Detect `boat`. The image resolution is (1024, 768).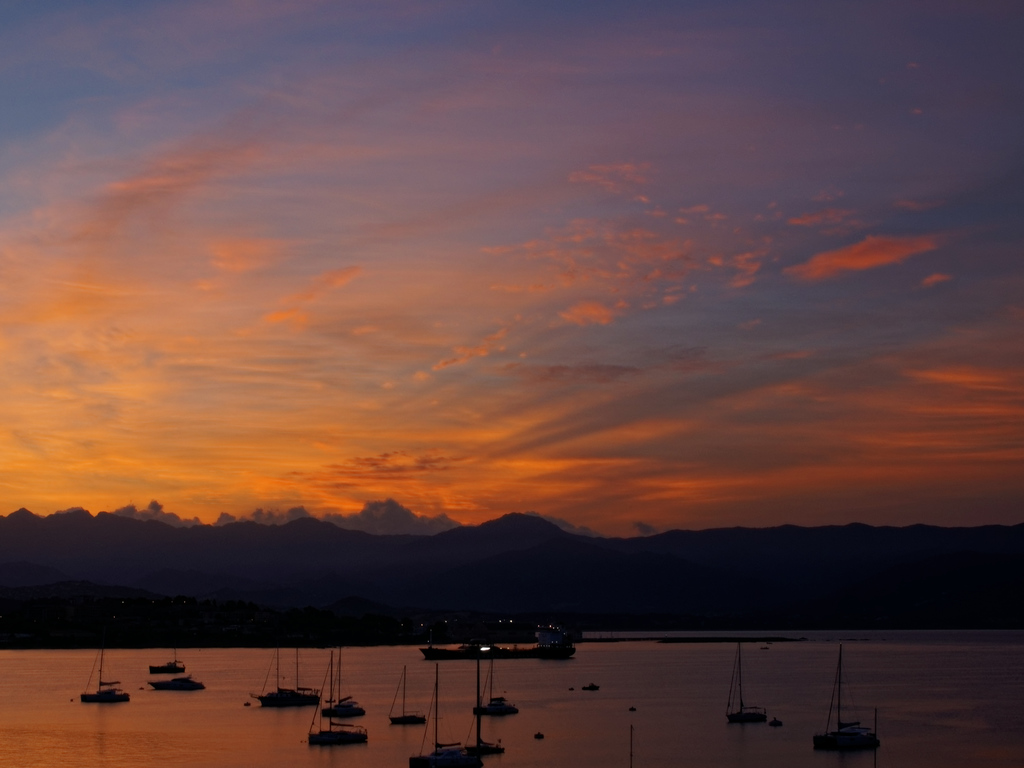
box(452, 656, 513, 763).
